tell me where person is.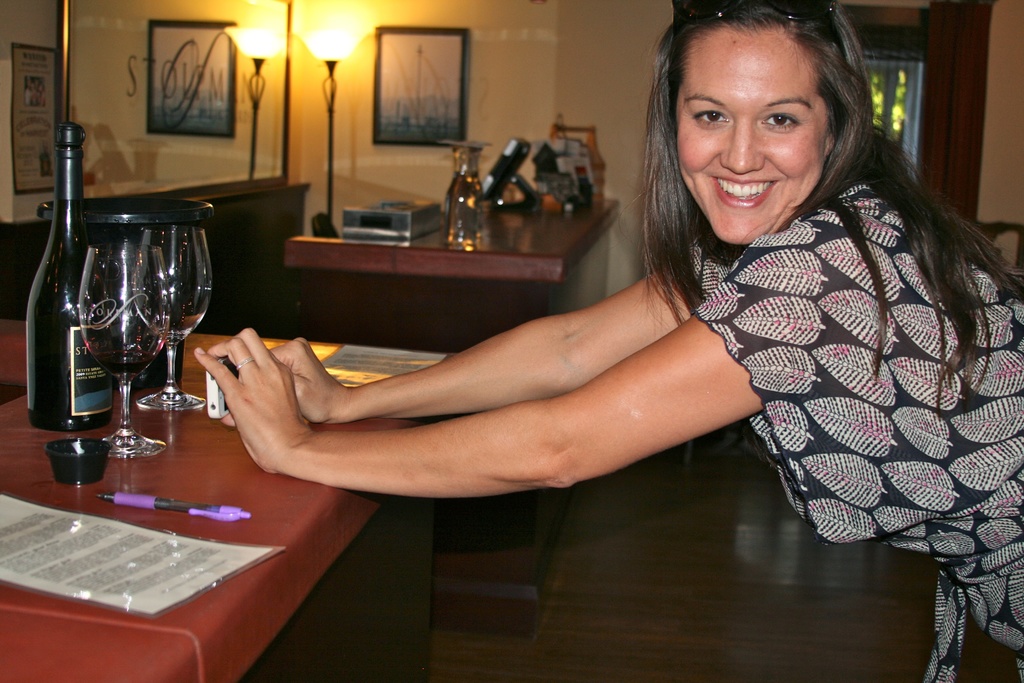
person is at bbox=[188, 0, 1023, 682].
